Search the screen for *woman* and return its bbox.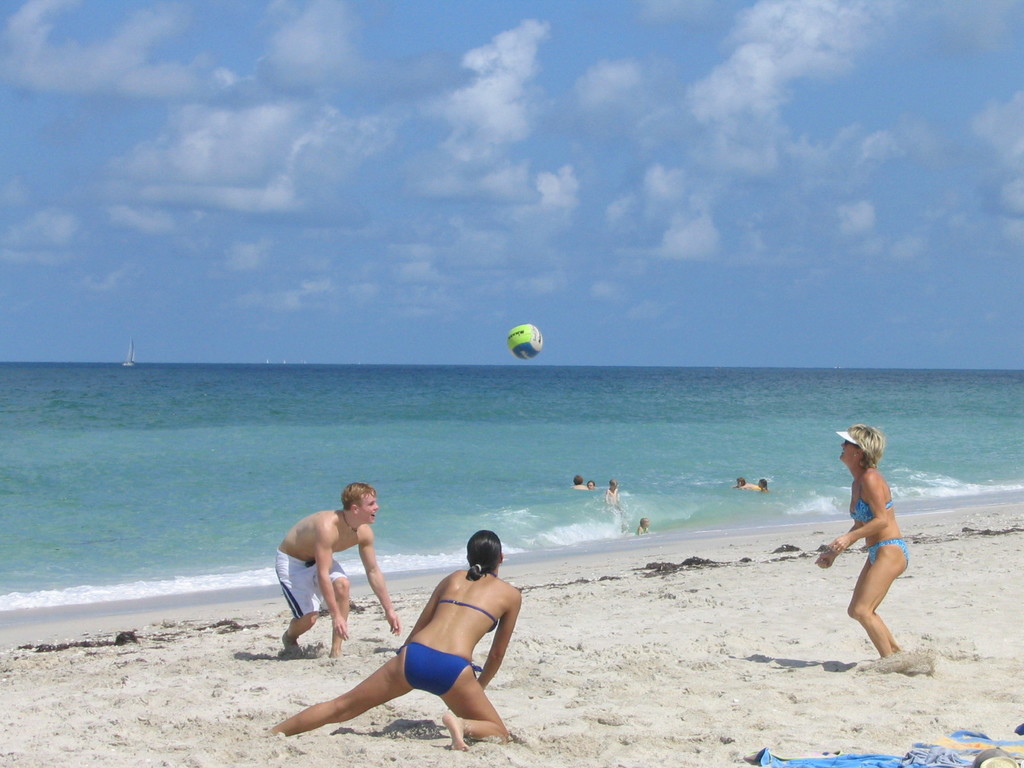
Found: locate(809, 423, 911, 657).
